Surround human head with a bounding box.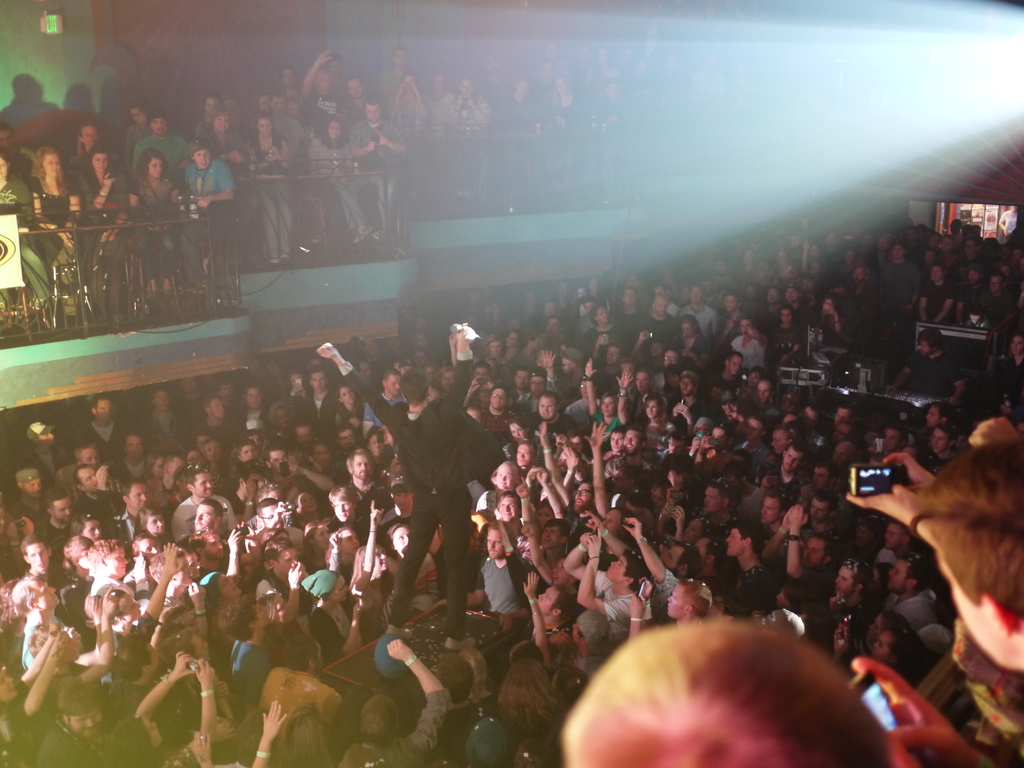
detection(0, 125, 12, 152).
